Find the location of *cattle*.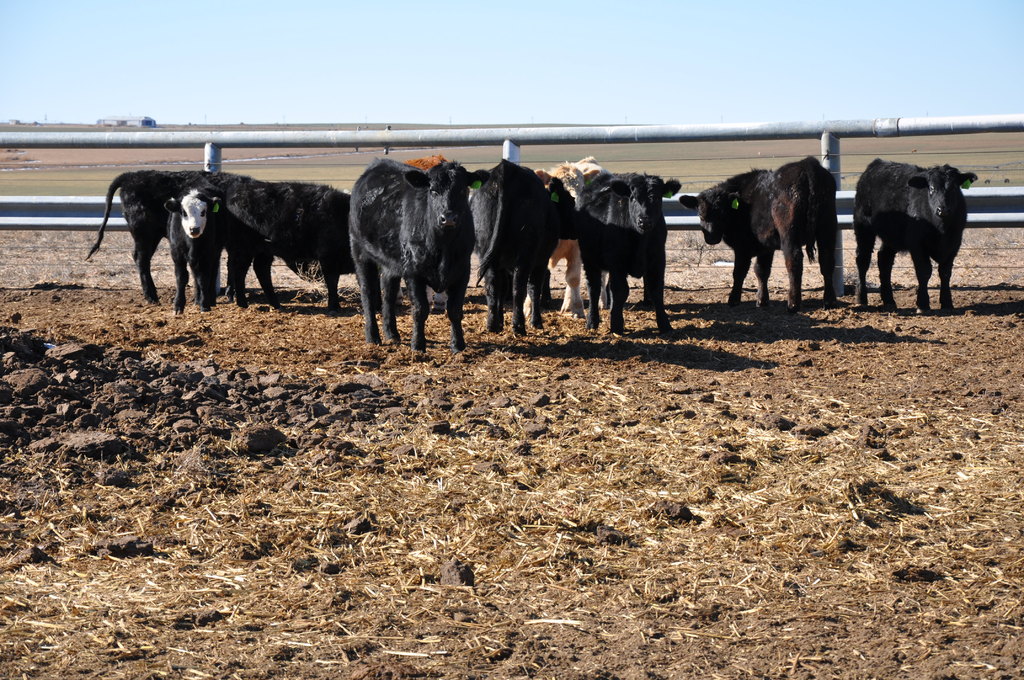
Location: x1=521, y1=154, x2=613, y2=316.
